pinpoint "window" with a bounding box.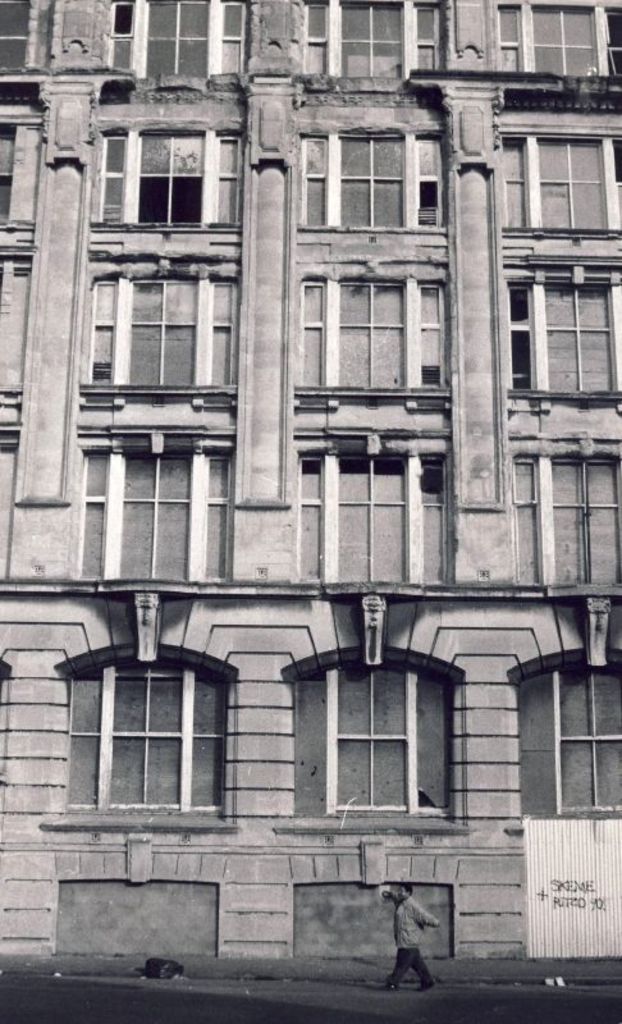
[x1=506, y1=452, x2=621, y2=598].
